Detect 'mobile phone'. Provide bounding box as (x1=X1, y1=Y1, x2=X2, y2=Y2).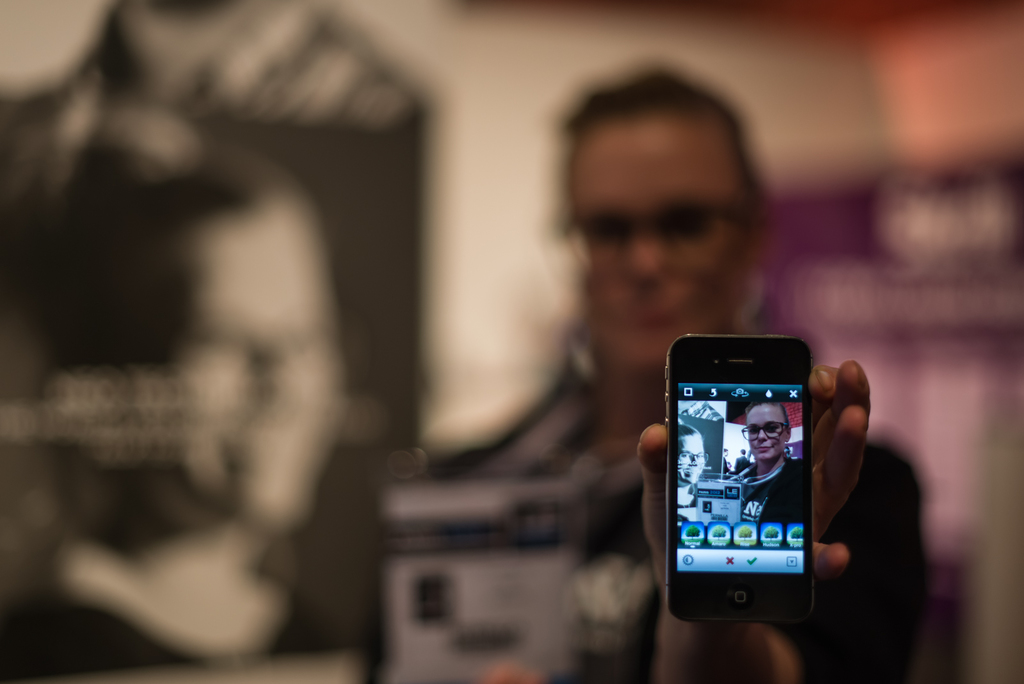
(x1=657, y1=320, x2=835, y2=634).
